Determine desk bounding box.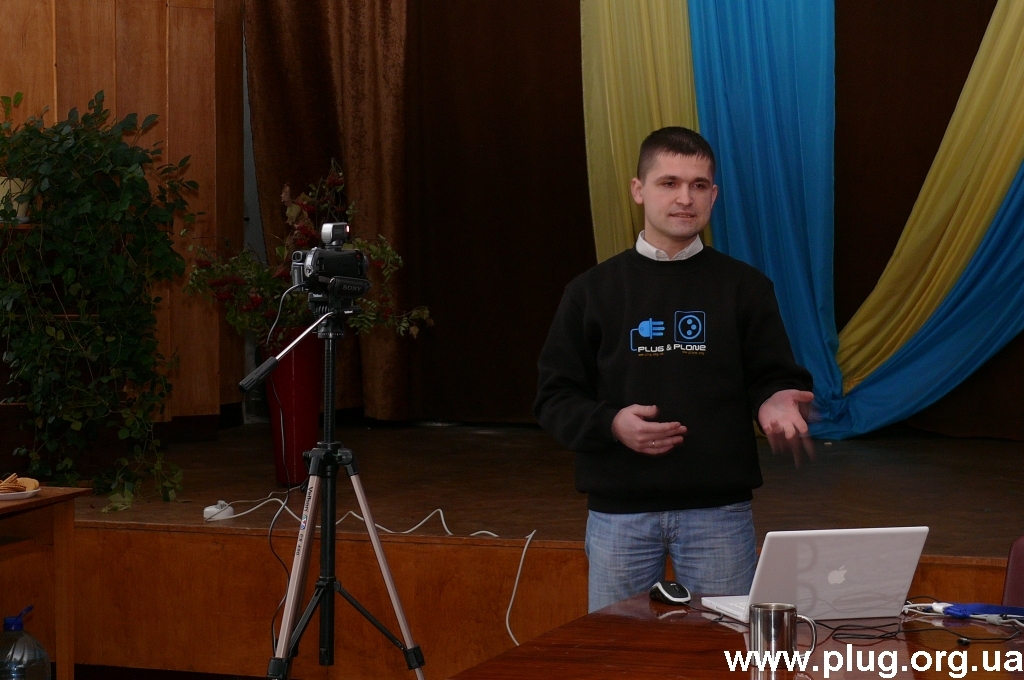
Determined: [x1=443, y1=590, x2=1023, y2=679].
